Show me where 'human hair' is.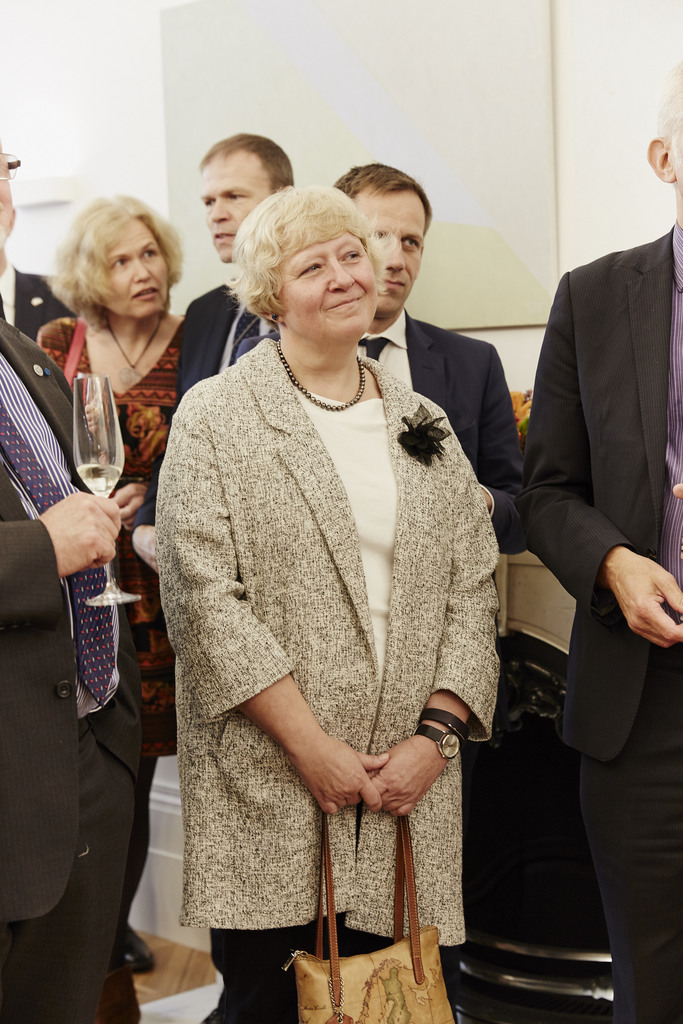
'human hair' is at (left=333, top=156, right=436, bottom=240).
